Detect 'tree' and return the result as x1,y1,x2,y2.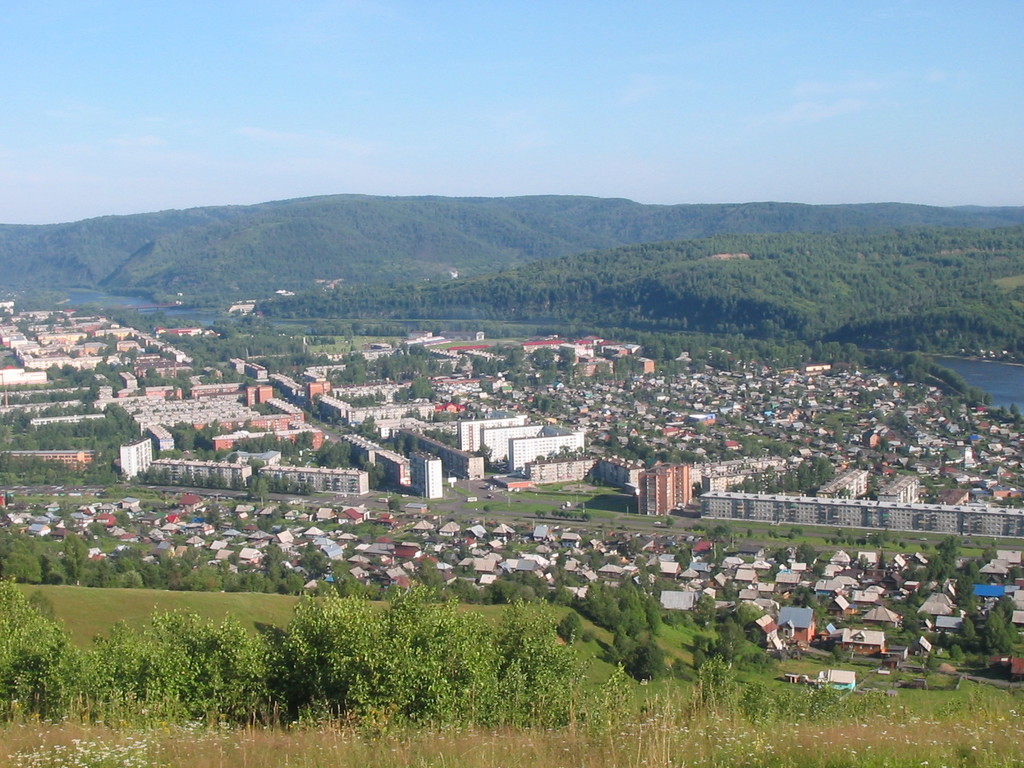
924,650,937,671.
